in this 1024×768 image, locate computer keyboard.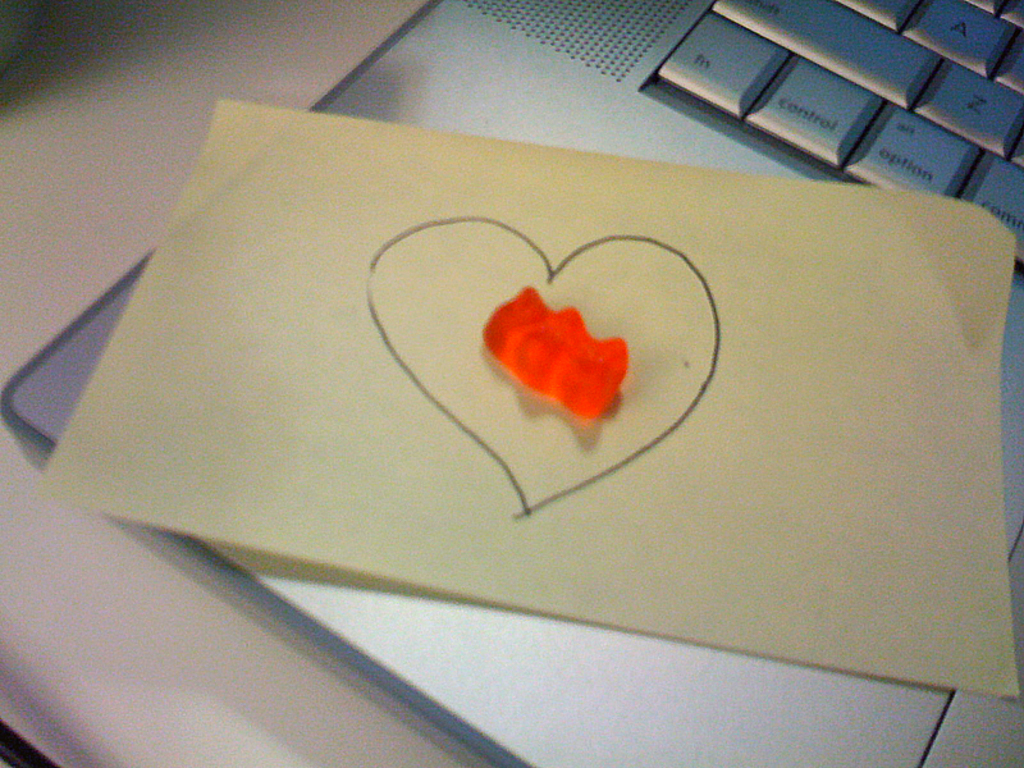
Bounding box: l=657, t=0, r=1023, b=274.
